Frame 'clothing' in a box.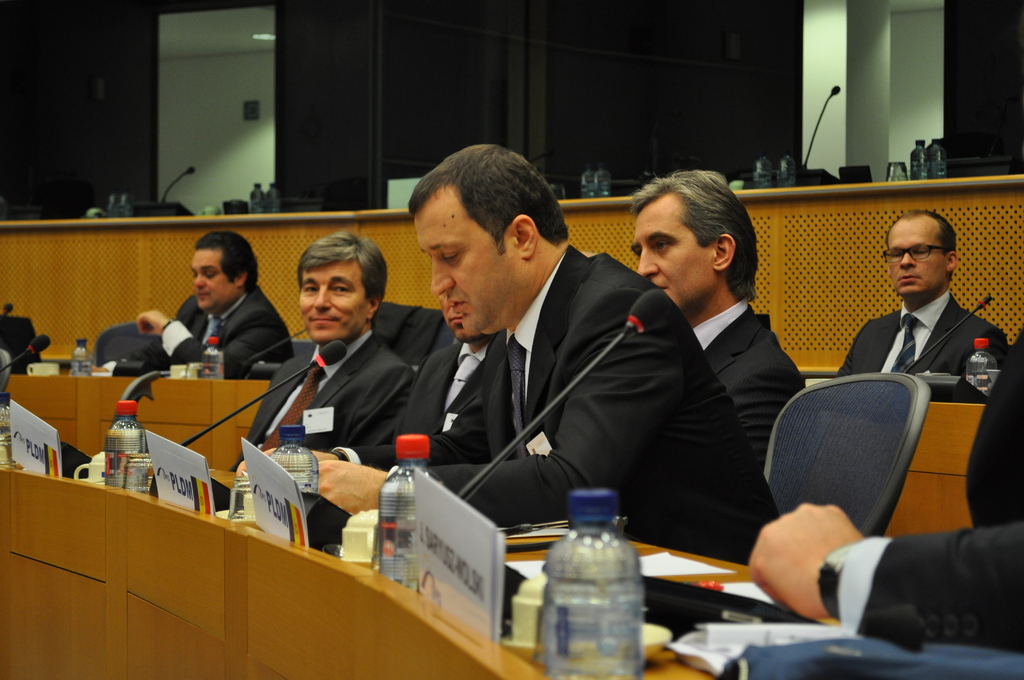
[122,277,328,378].
